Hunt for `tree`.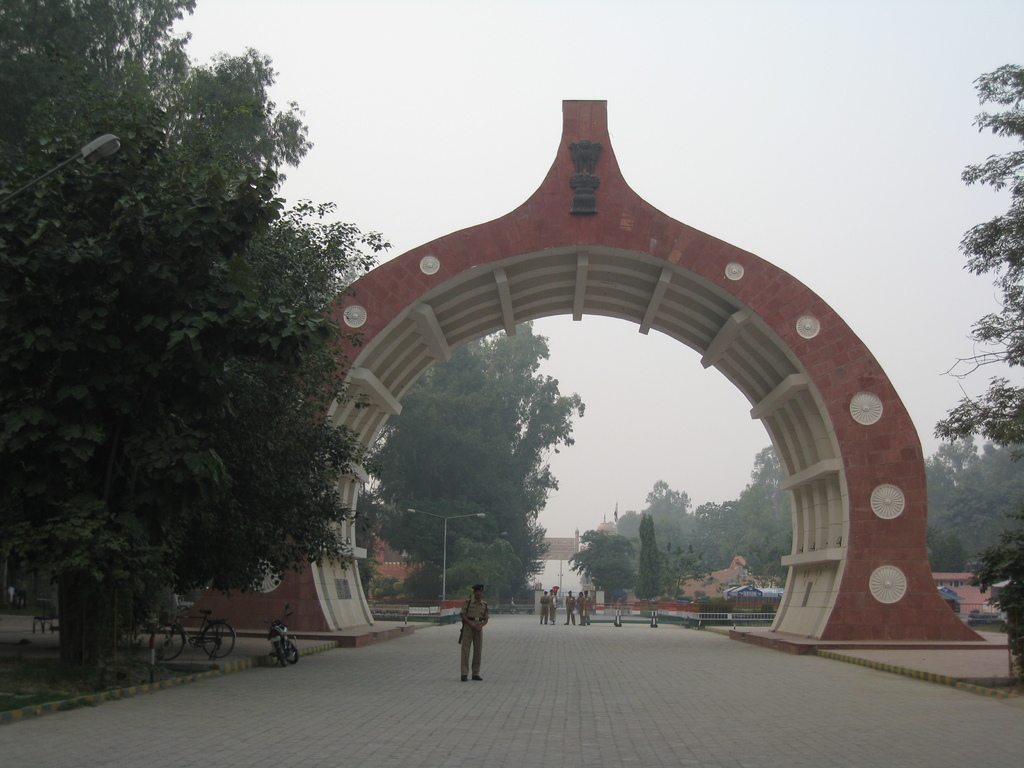
Hunted down at bbox(932, 61, 1023, 459).
